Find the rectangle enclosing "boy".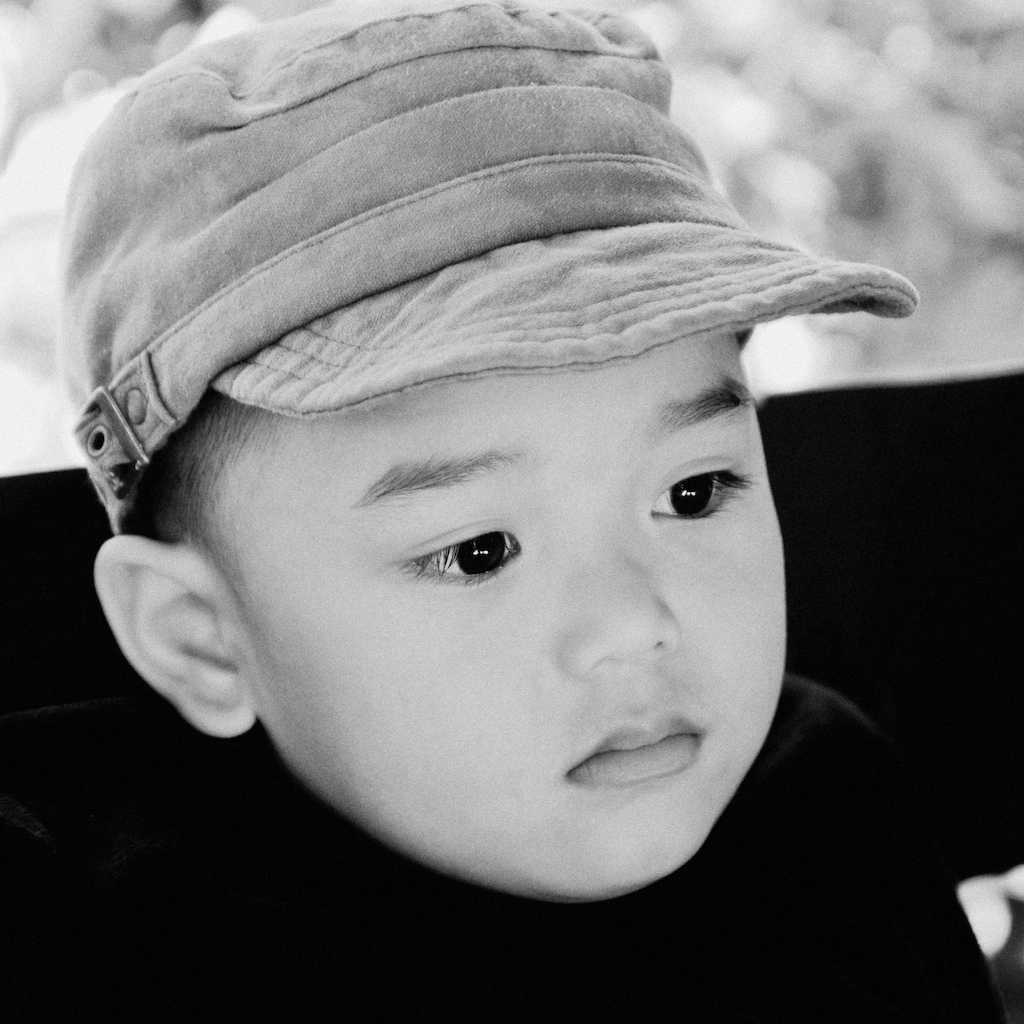
Rect(0, 0, 1005, 1023).
